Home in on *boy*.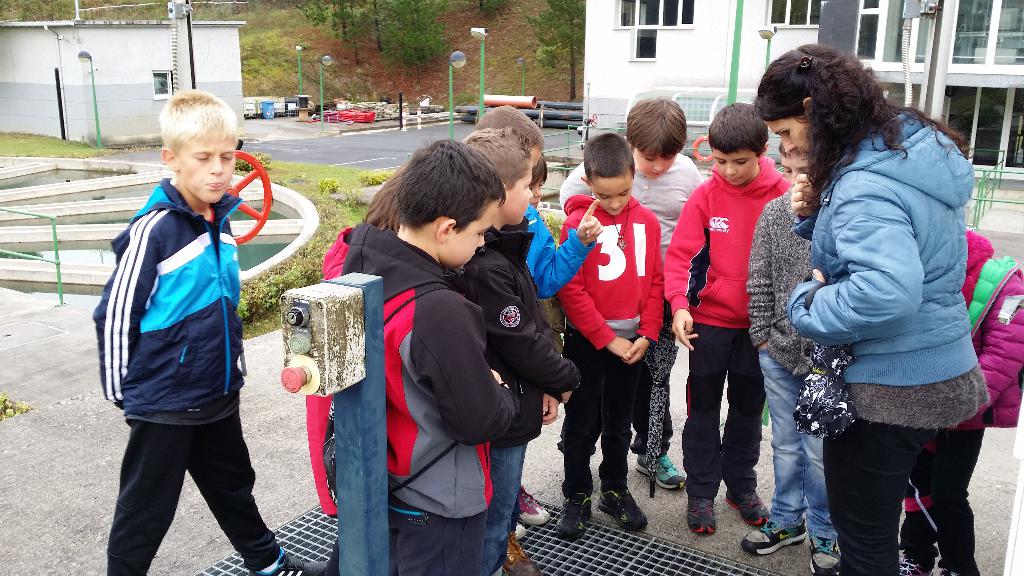
Homed in at left=464, top=129, right=569, bottom=572.
